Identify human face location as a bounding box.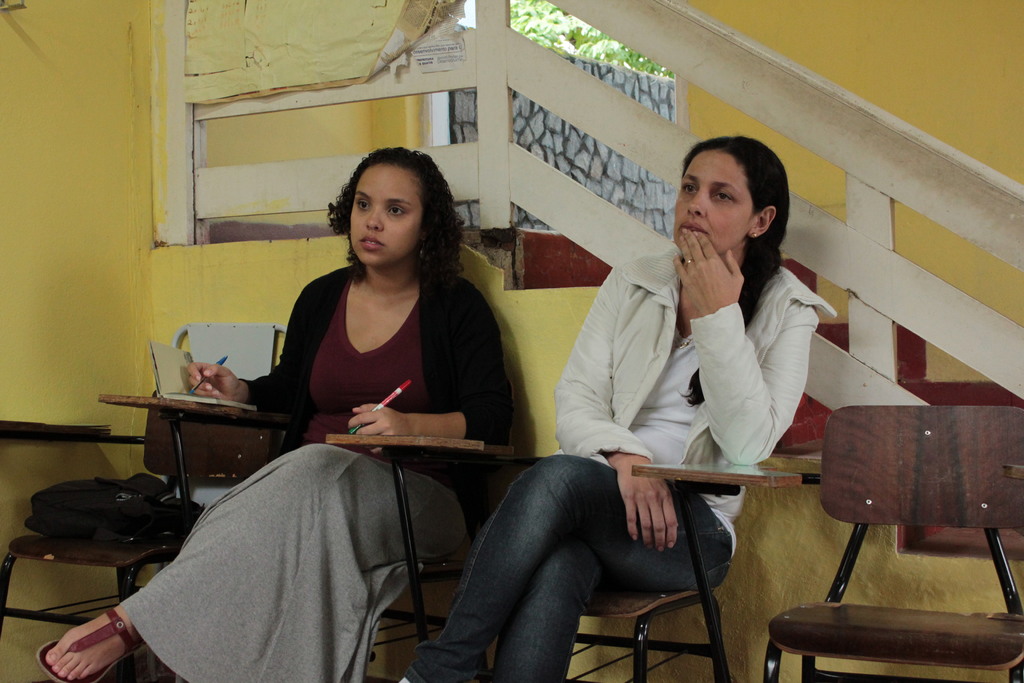
BBox(675, 147, 753, 267).
